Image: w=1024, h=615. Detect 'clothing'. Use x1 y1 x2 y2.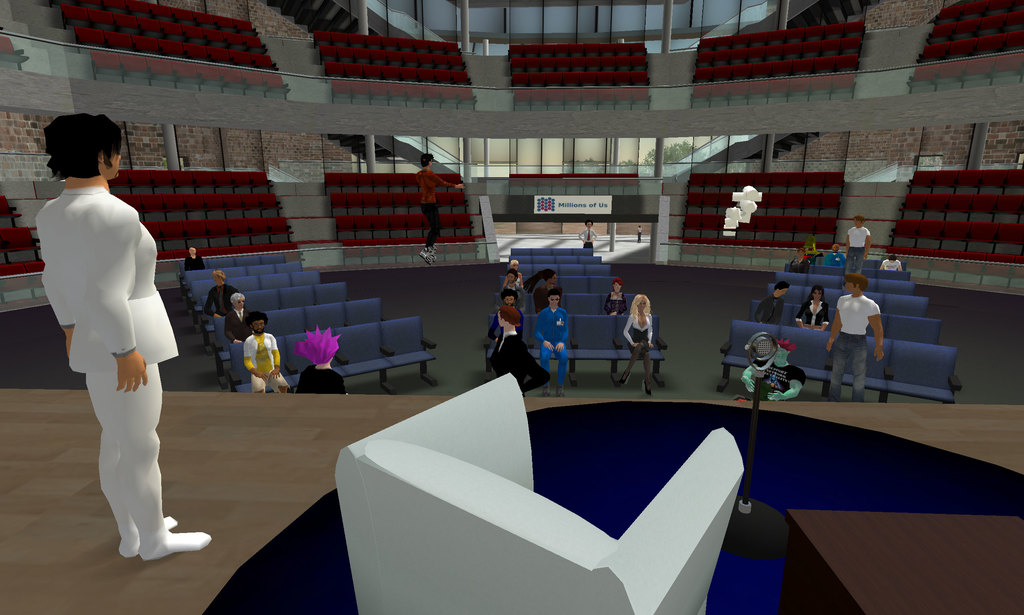
794 299 828 328.
